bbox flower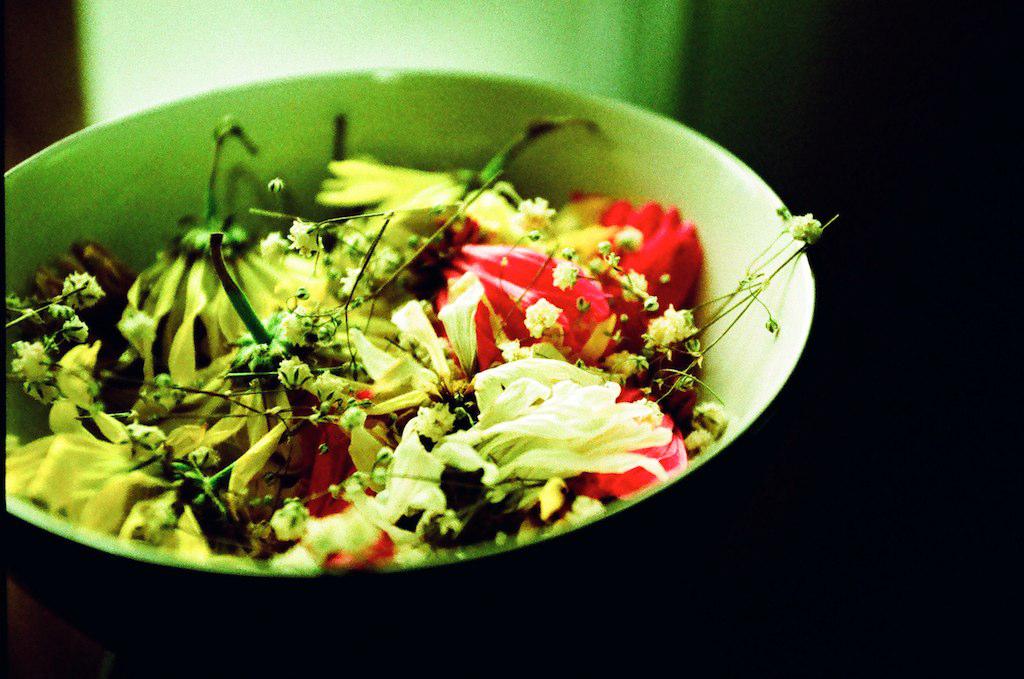
bbox(437, 249, 615, 370)
